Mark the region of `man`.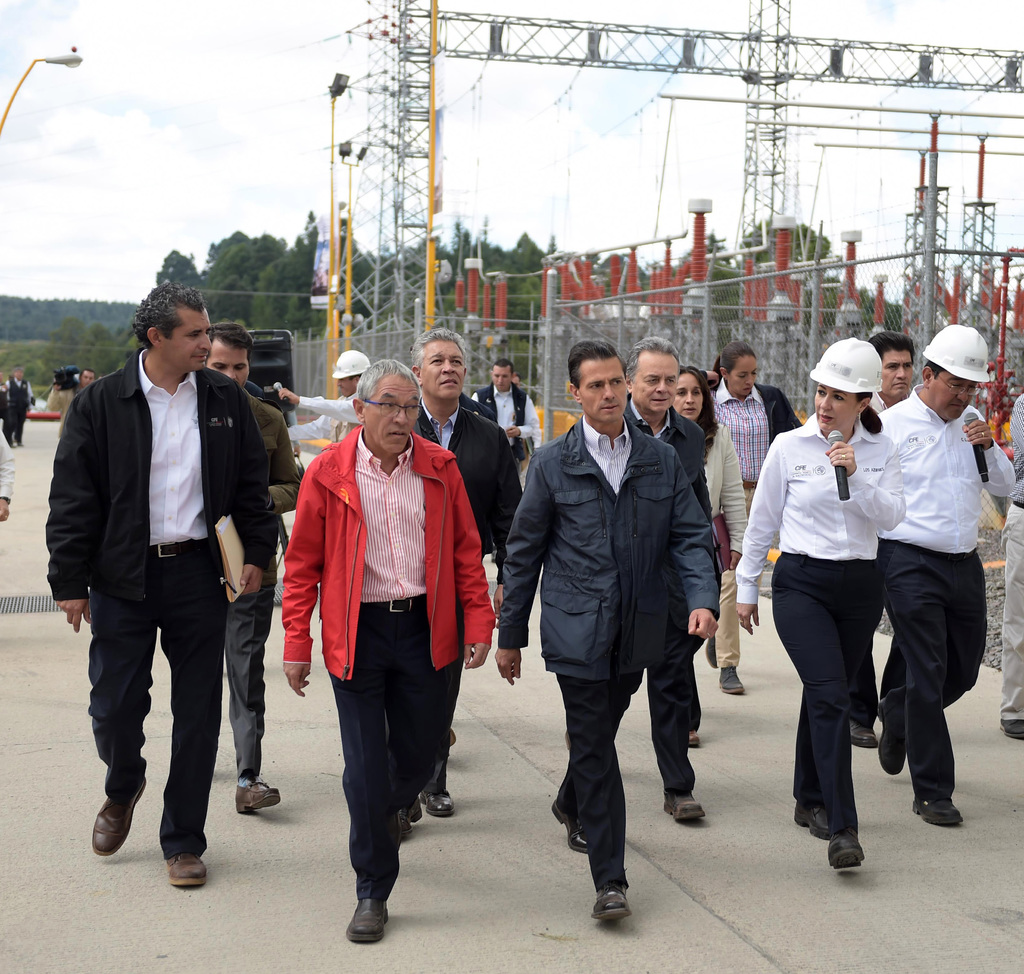
Region: (845,330,920,746).
